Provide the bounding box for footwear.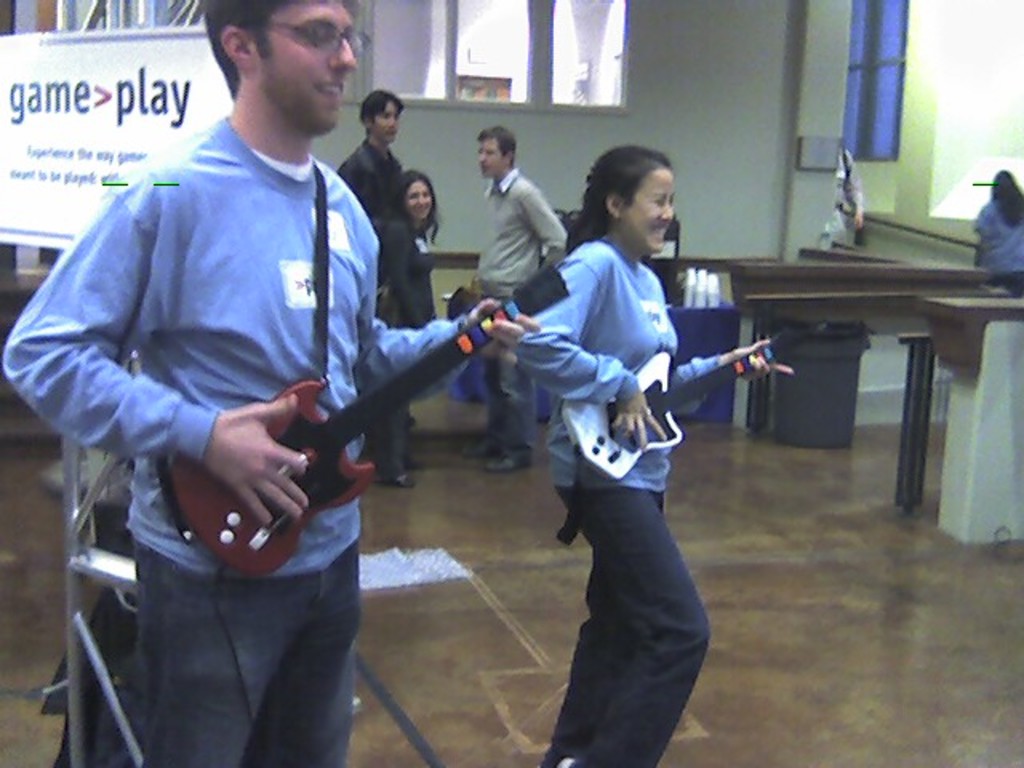
Rect(483, 446, 530, 472).
